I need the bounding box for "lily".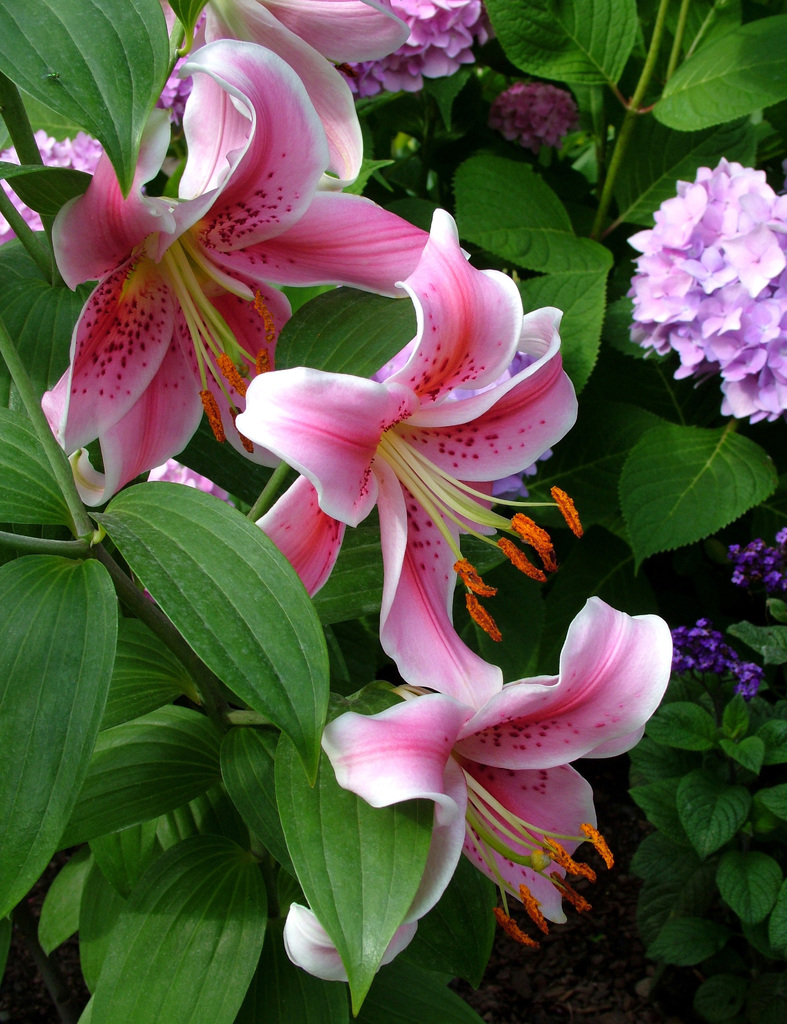
Here it is: Rect(278, 588, 681, 989).
